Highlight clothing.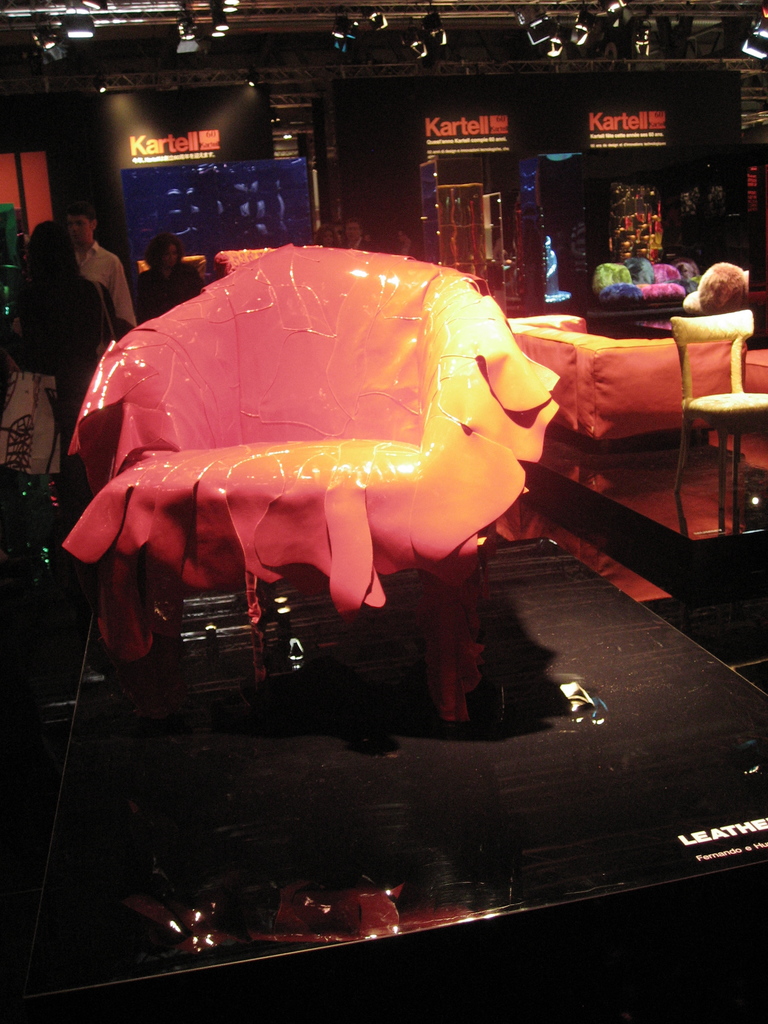
Highlighted region: <bbox>135, 265, 205, 308</bbox>.
